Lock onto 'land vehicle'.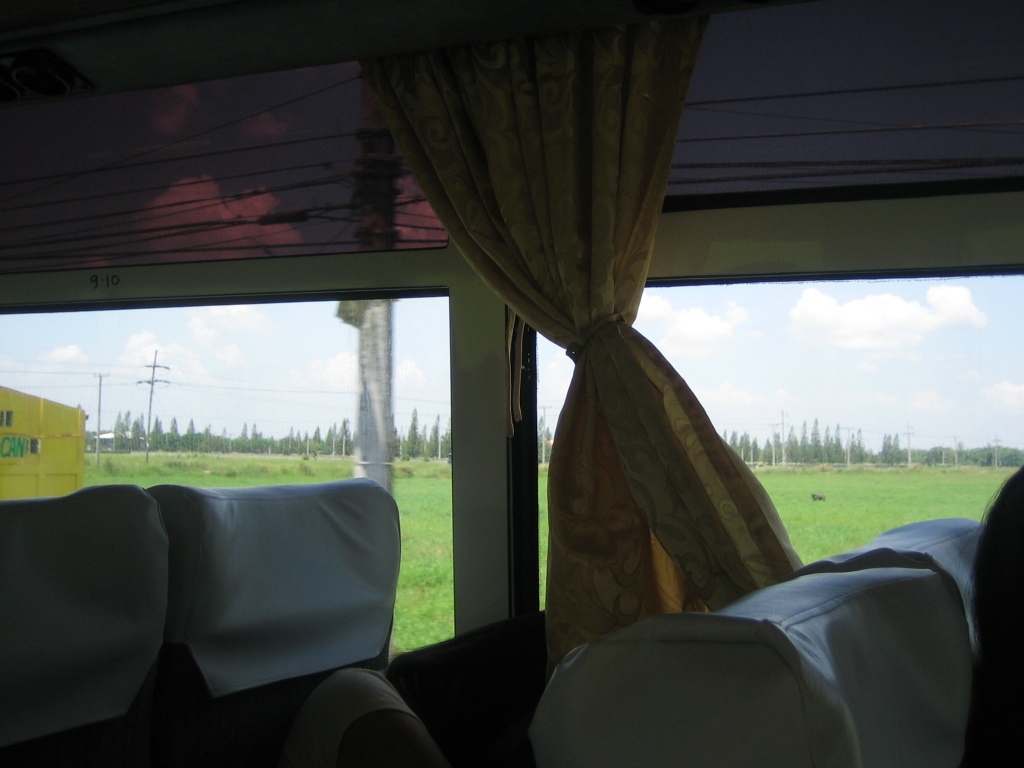
Locked: box(0, 23, 1023, 767).
